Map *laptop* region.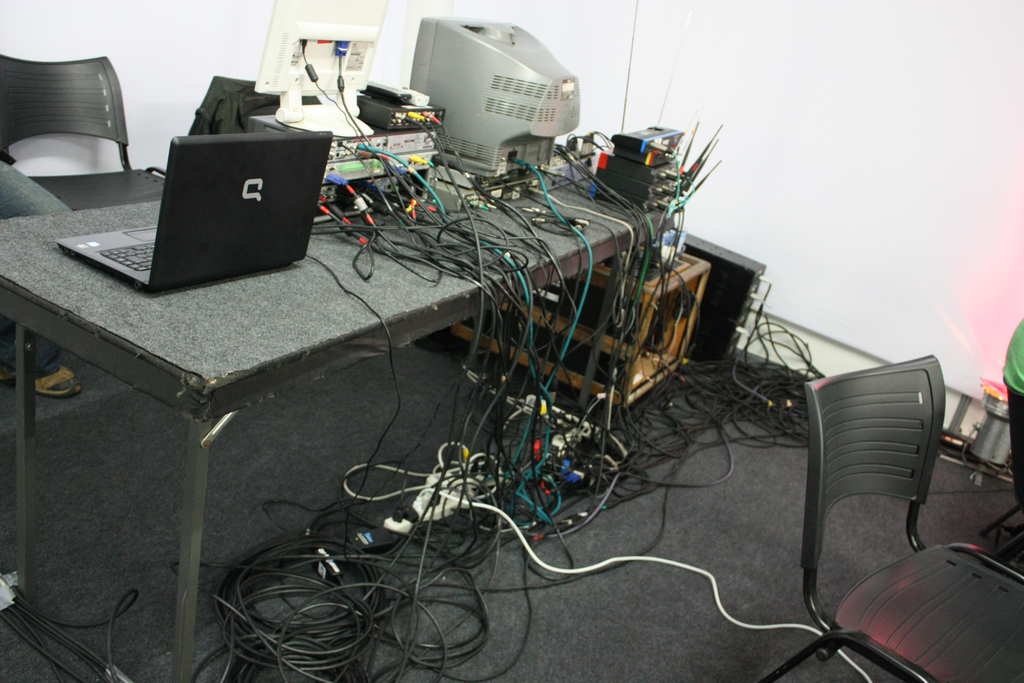
Mapped to x1=116, y1=127, x2=332, y2=287.
